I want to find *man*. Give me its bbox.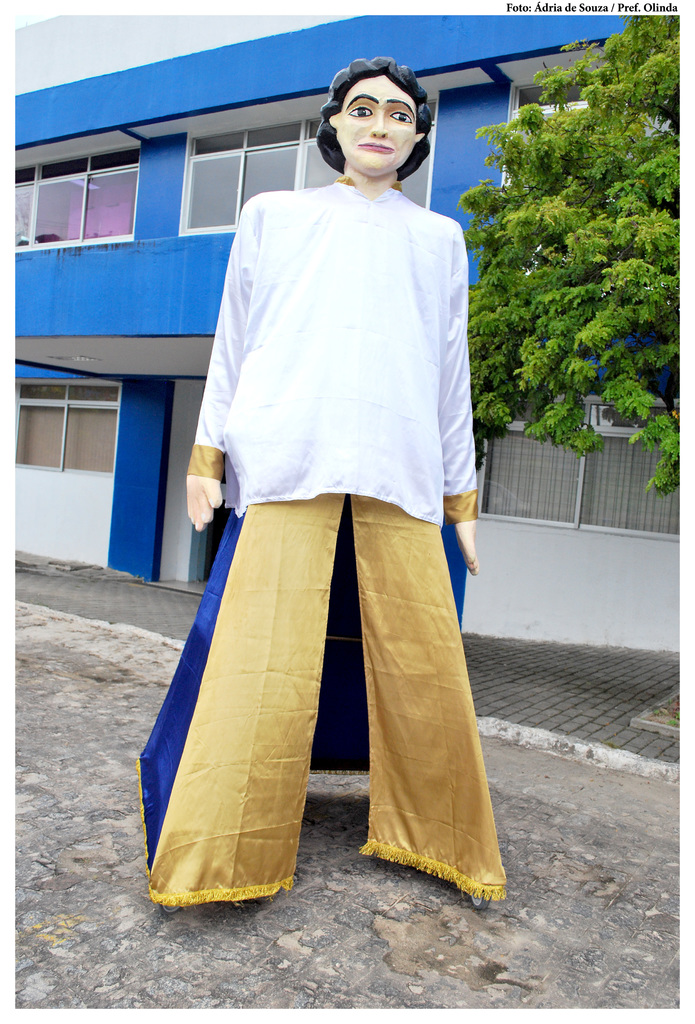
163:57:510:900.
